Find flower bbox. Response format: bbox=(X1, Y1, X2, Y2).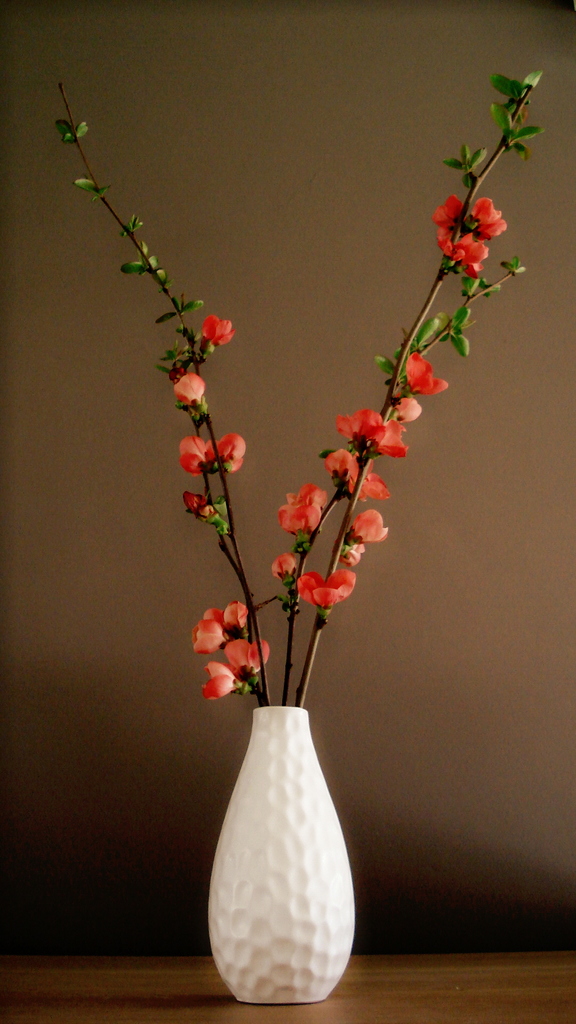
bbox=(438, 216, 452, 262).
